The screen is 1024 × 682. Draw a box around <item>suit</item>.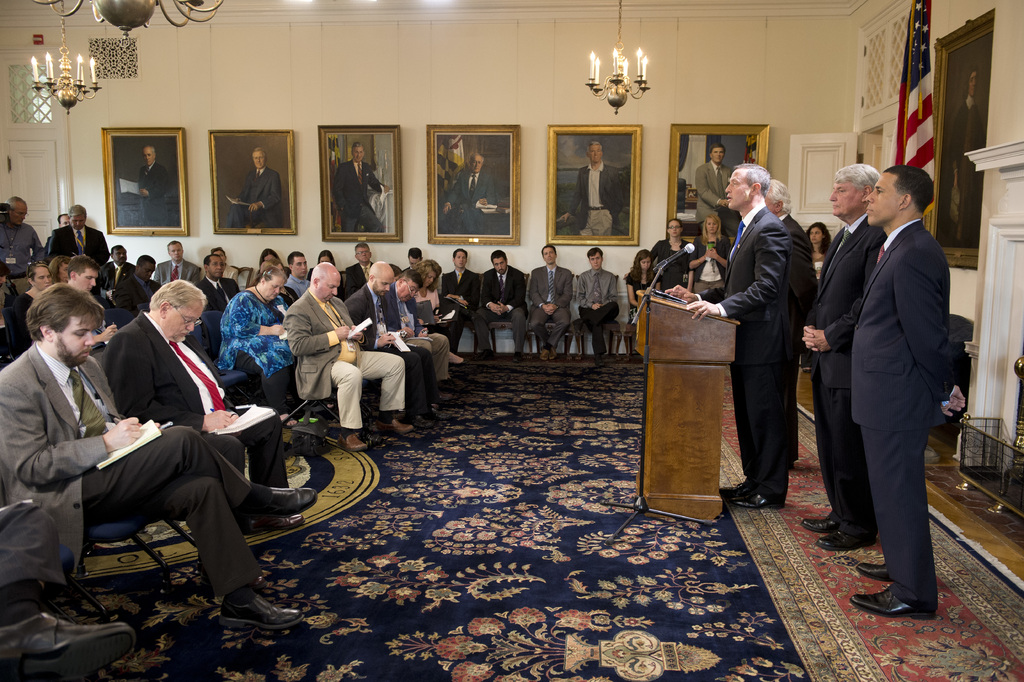
l=576, t=162, r=632, b=236.
